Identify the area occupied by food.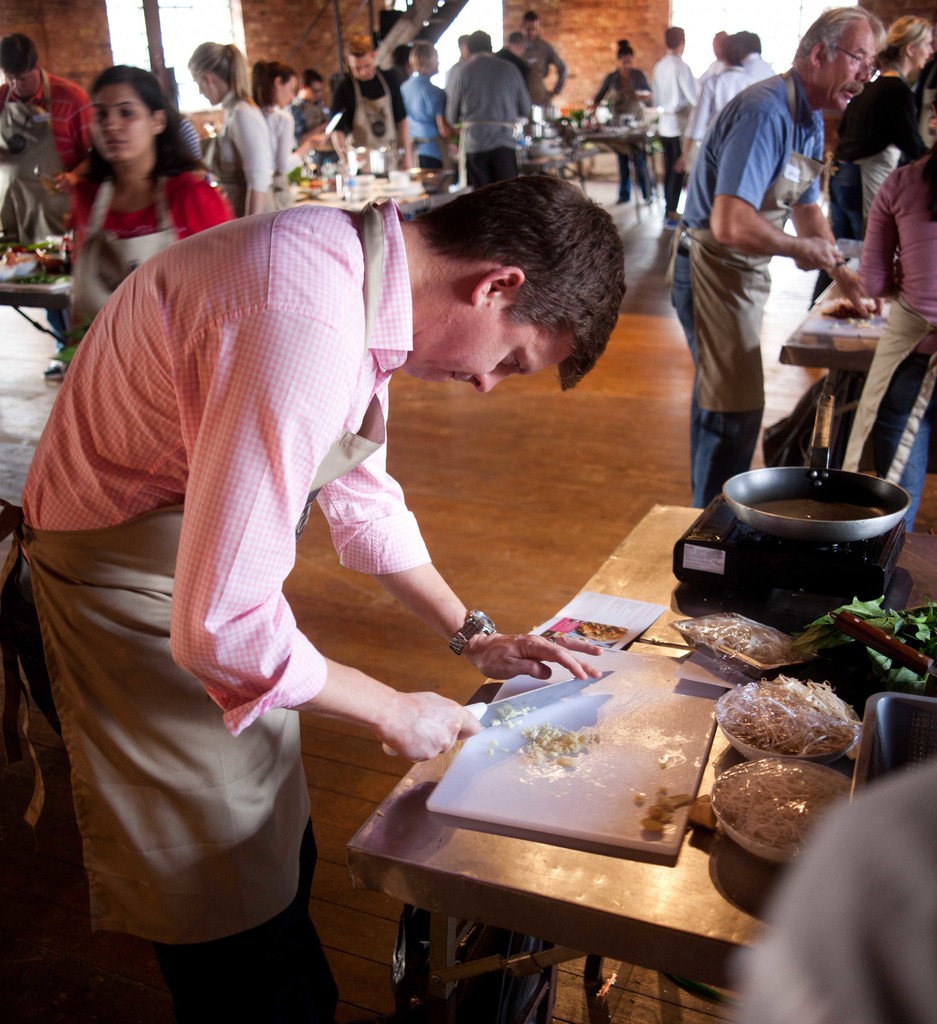
Area: <box>1,234,31,281</box>.
